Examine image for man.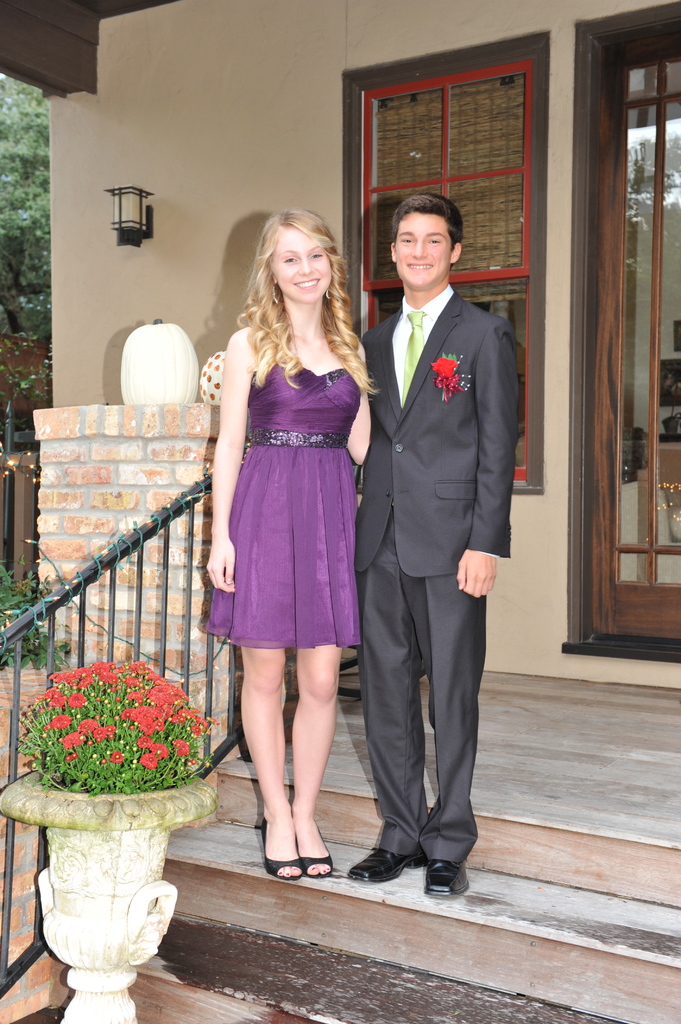
Examination result: l=347, t=168, r=528, b=676.
